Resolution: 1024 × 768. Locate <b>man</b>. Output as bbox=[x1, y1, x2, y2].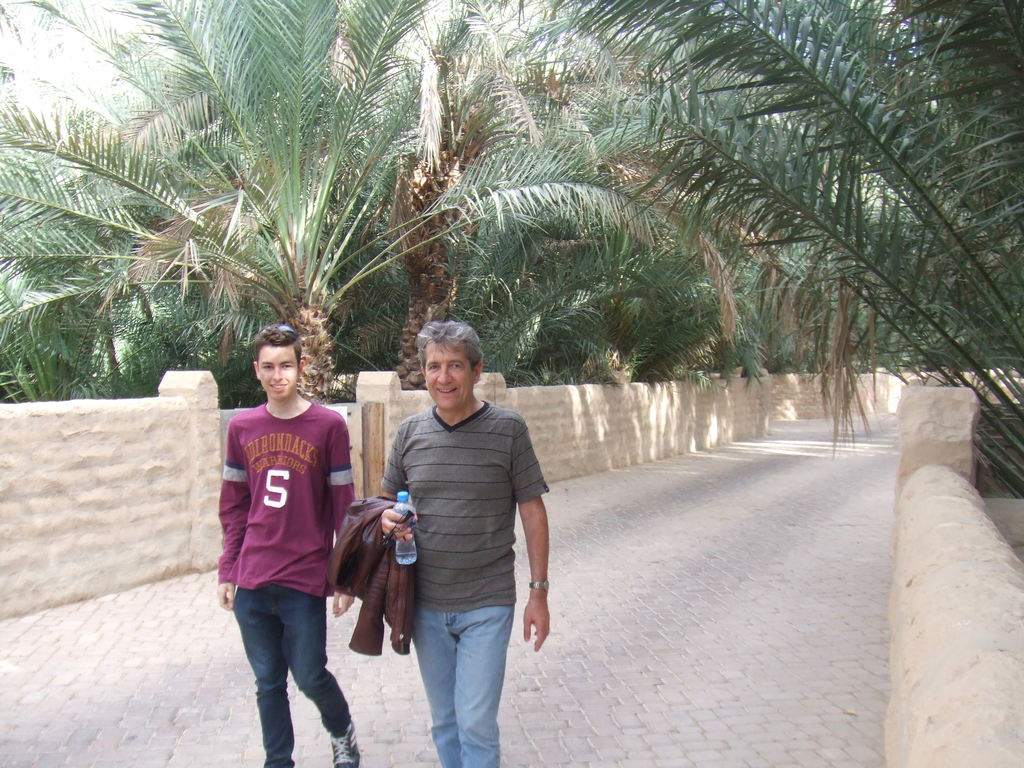
bbox=[212, 323, 360, 767].
